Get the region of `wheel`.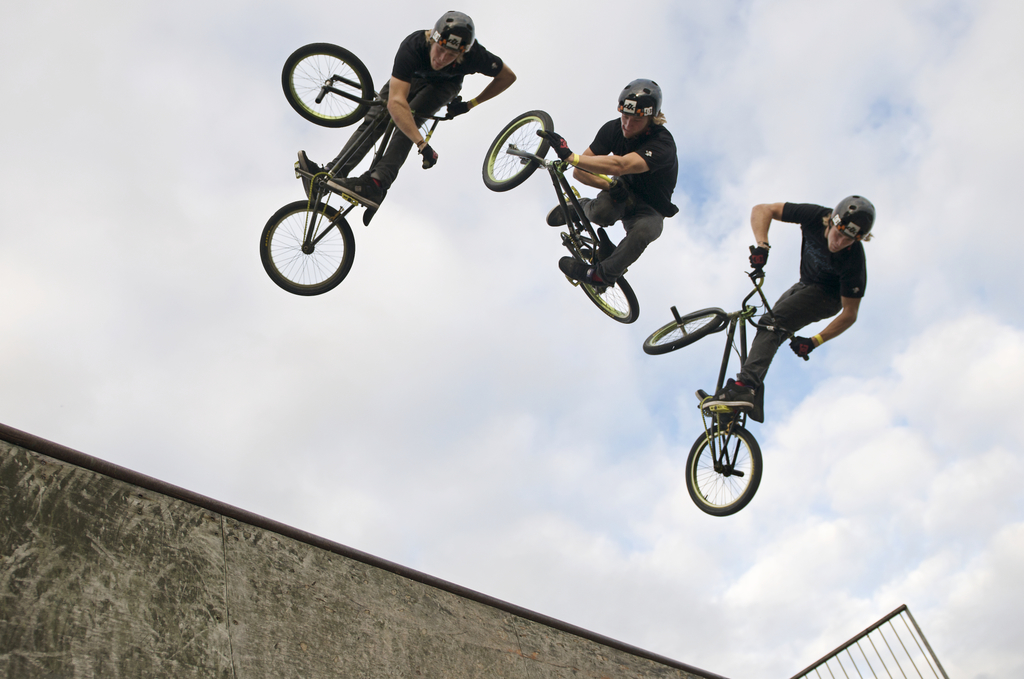
region(257, 199, 356, 296).
